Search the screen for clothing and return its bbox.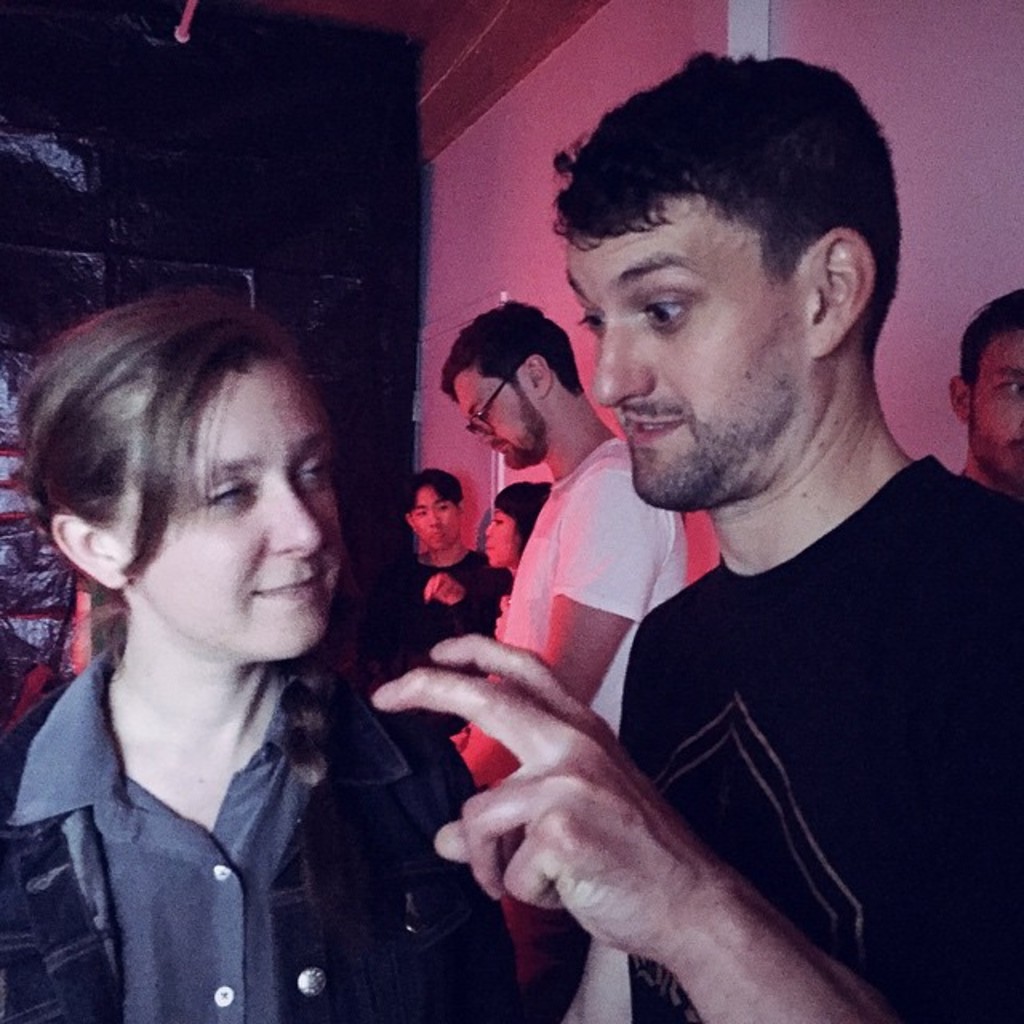
Found: <region>365, 542, 499, 1022</region>.
